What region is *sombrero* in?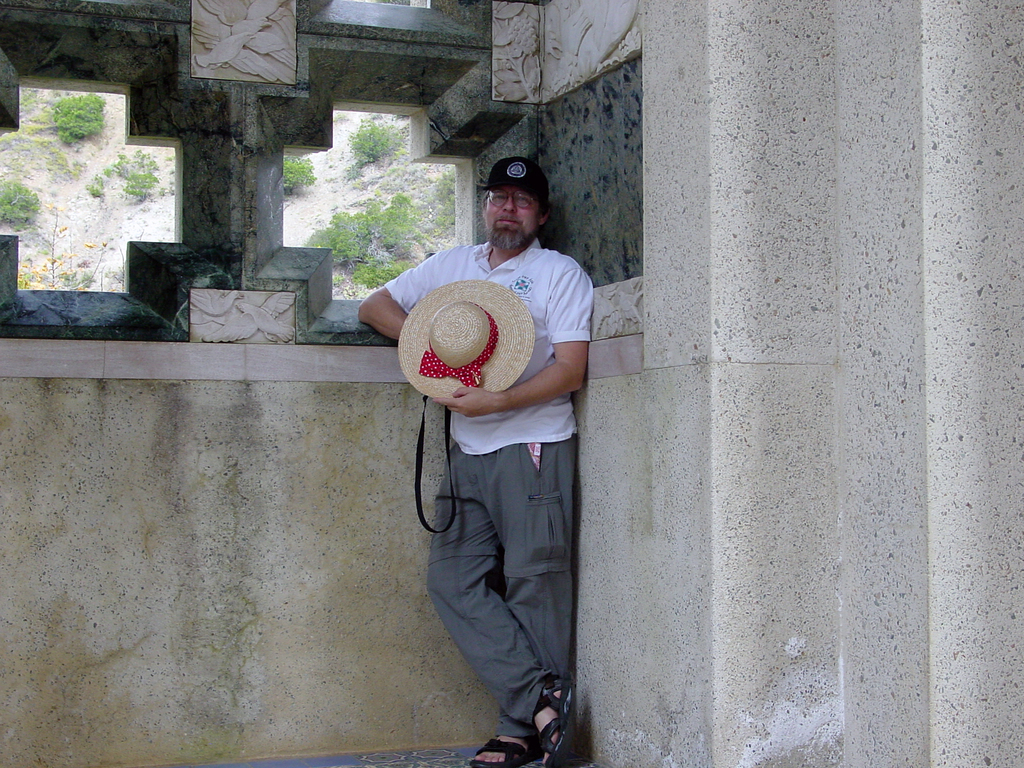
(401, 296, 519, 425).
